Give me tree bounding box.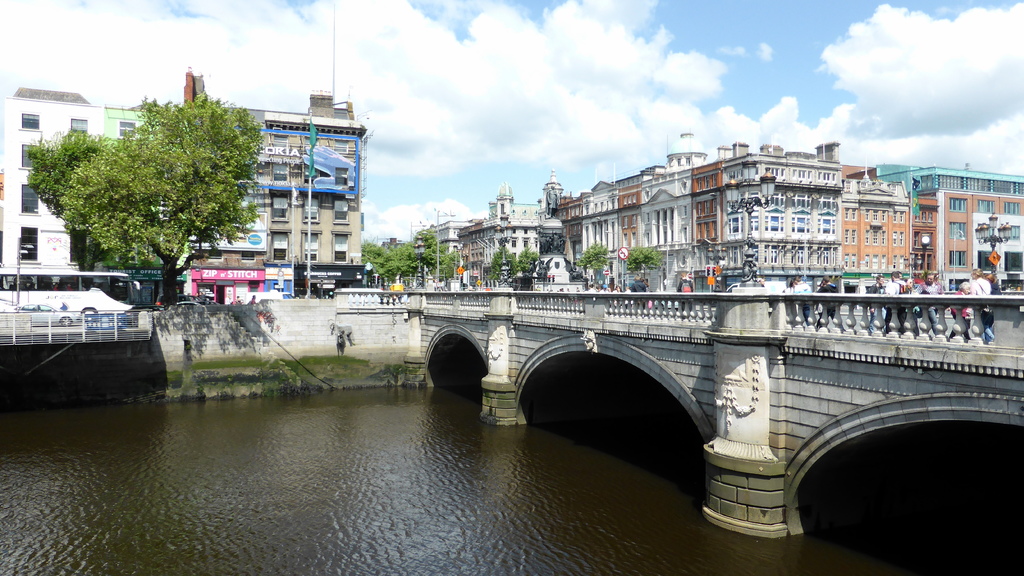
(left=491, top=245, right=538, bottom=291).
